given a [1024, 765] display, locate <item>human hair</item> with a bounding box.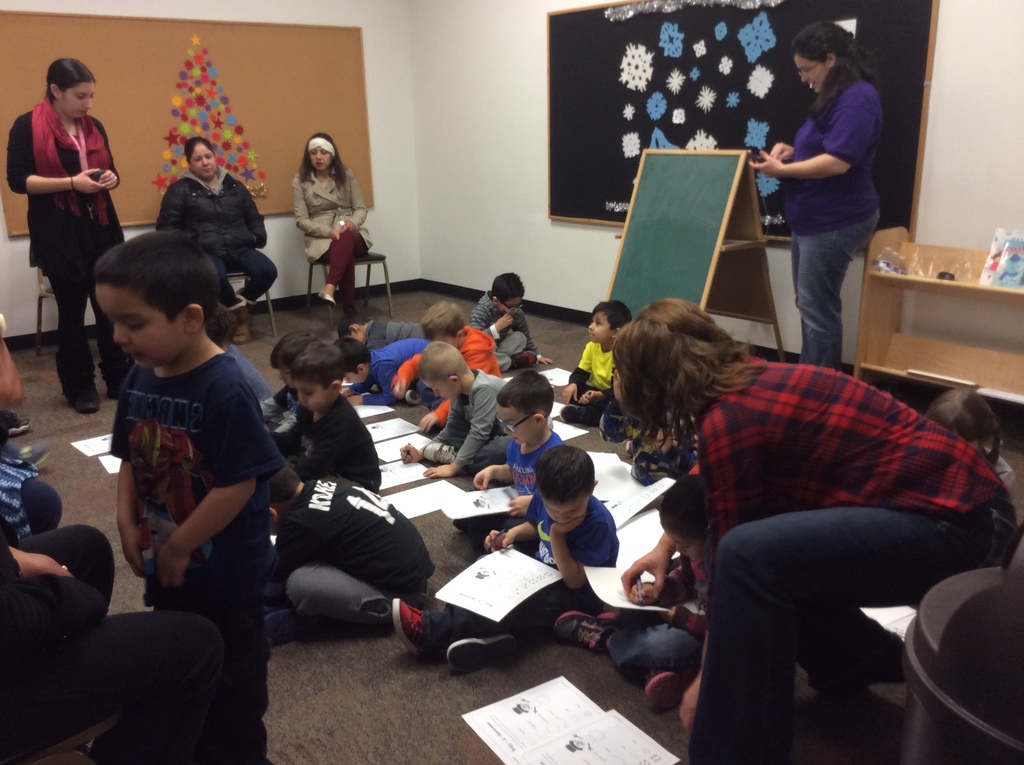
Located: [269, 335, 311, 369].
